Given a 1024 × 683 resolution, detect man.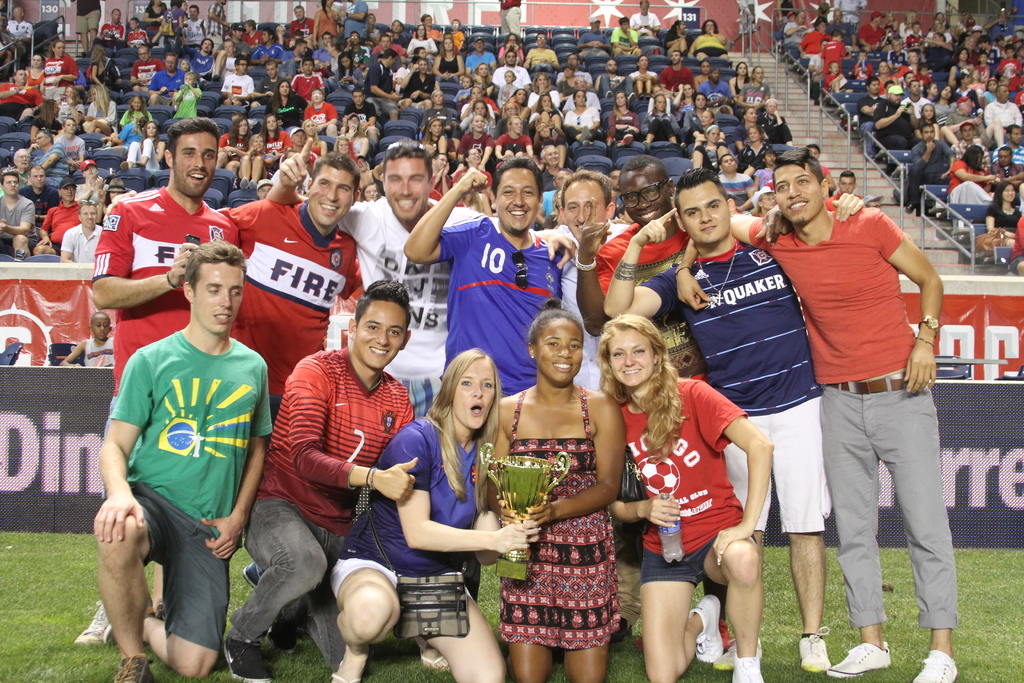
[left=288, top=4, right=313, bottom=38].
